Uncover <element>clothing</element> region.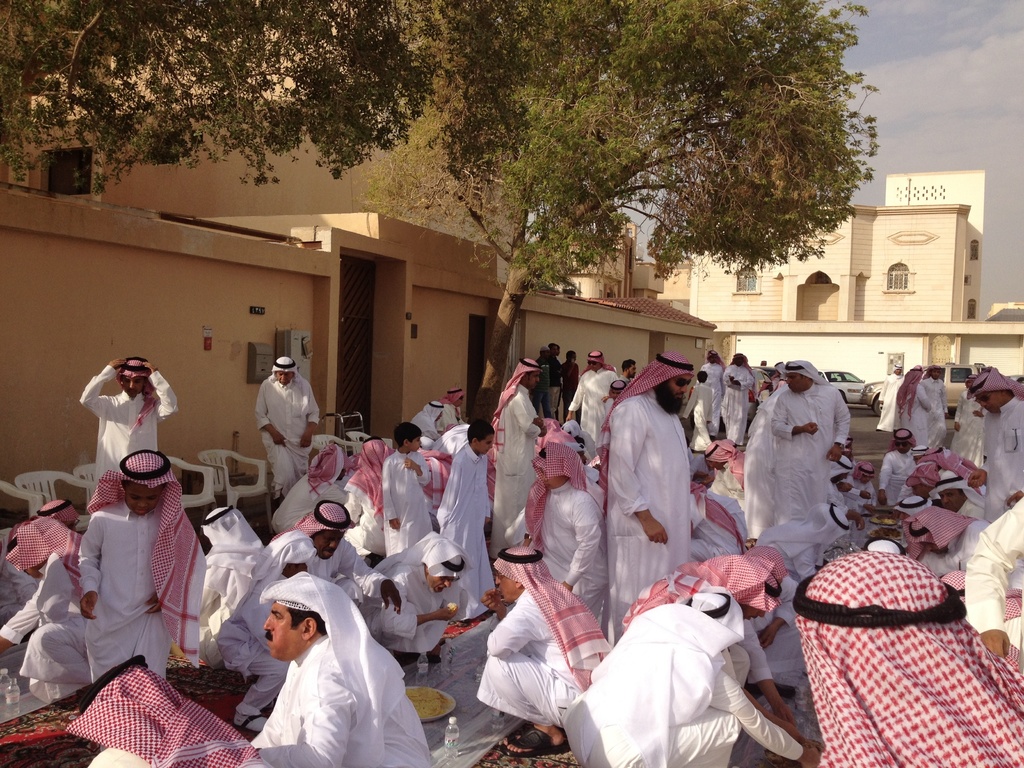
Uncovered: <box>414,414,440,439</box>.
